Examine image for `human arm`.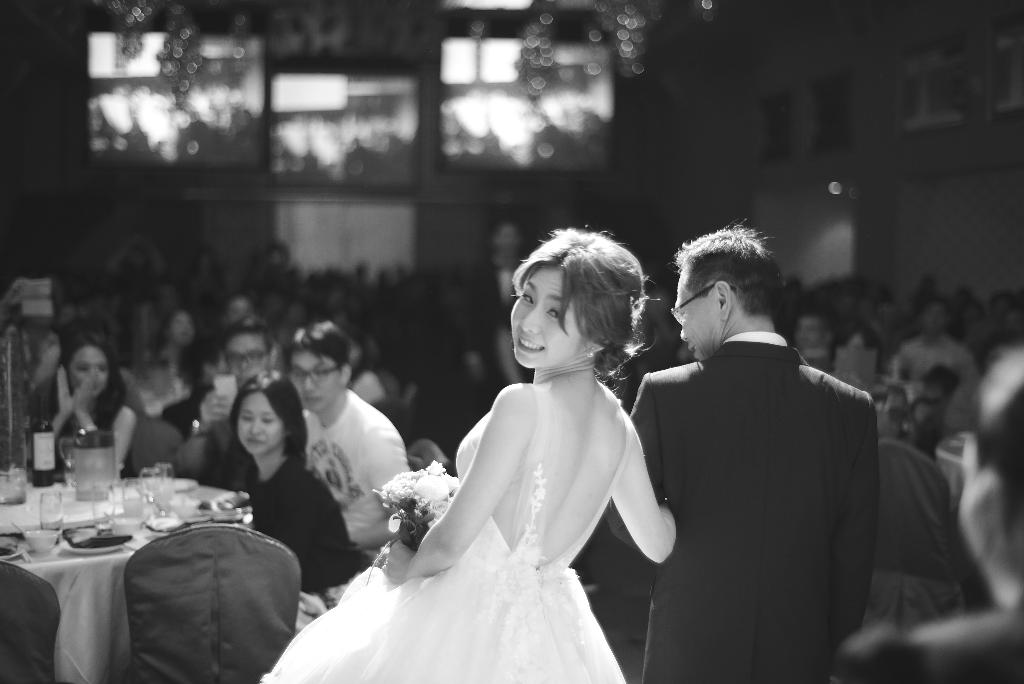
Examination result: select_region(380, 379, 538, 576).
